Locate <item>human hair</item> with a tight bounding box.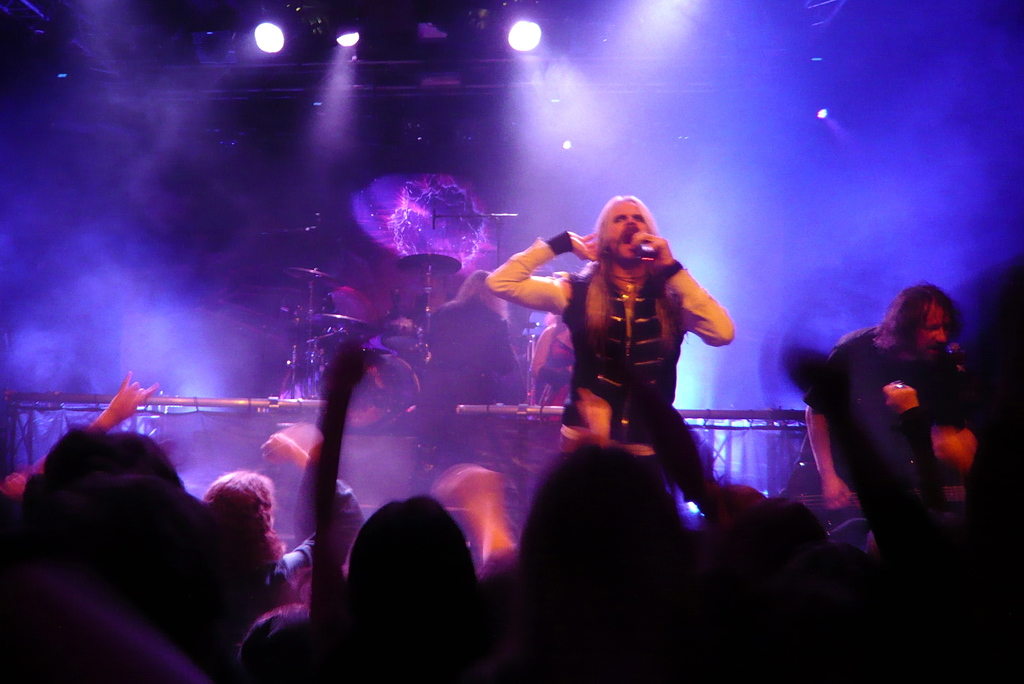
l=596, t=199, r=641, b=262.
